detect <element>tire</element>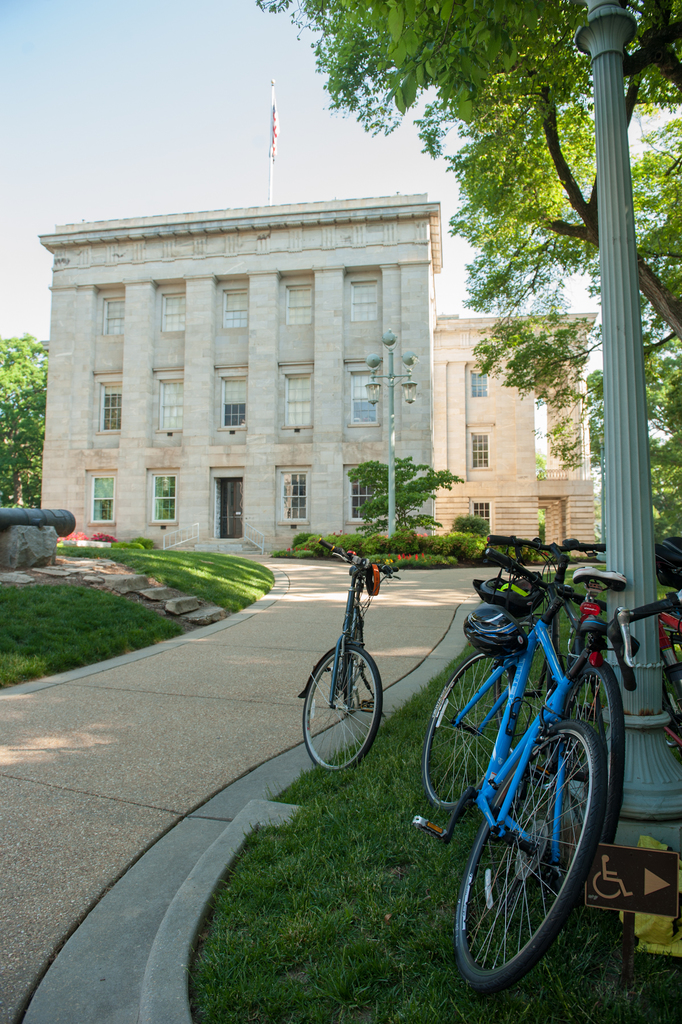
pyautogui.locateOnScreen(344, 645, 362, 705)
